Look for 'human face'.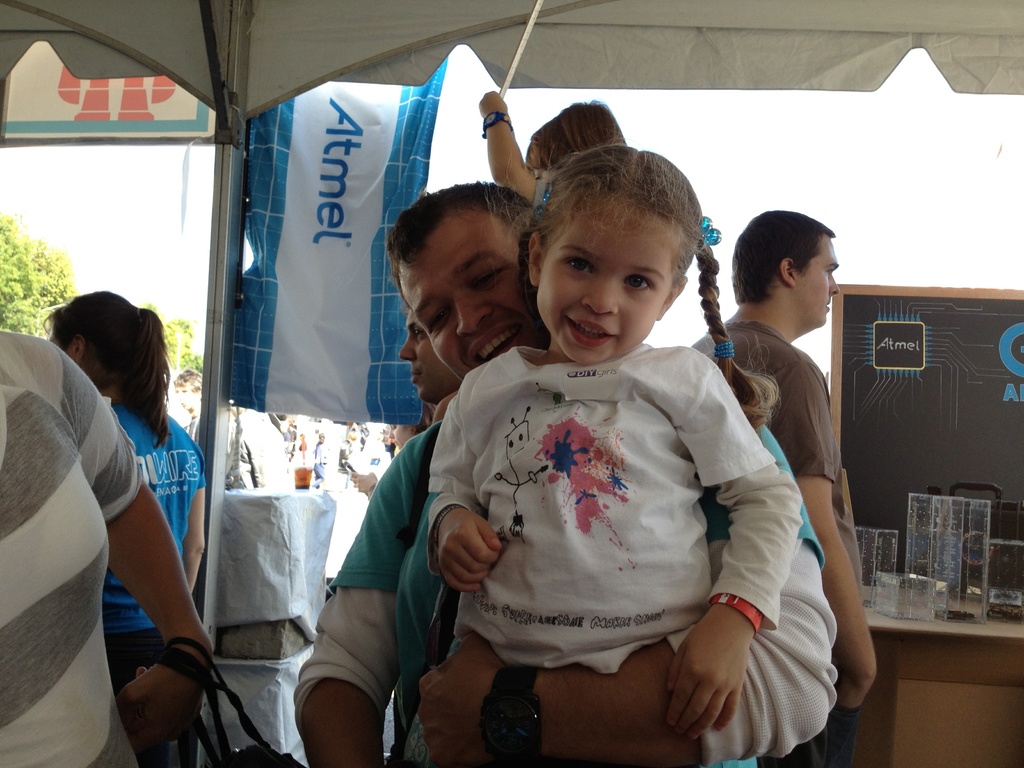
Found: <bbox>392, 206, 532, 385</bbox>.
